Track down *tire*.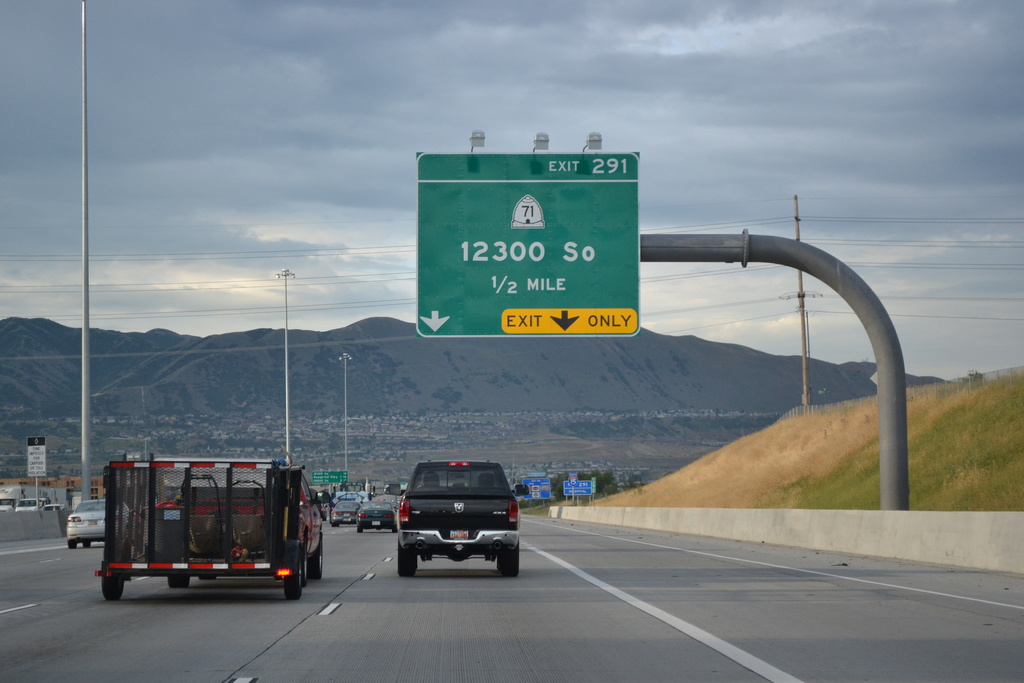
Tracked to l=66, t=543, r=76, b=549.
